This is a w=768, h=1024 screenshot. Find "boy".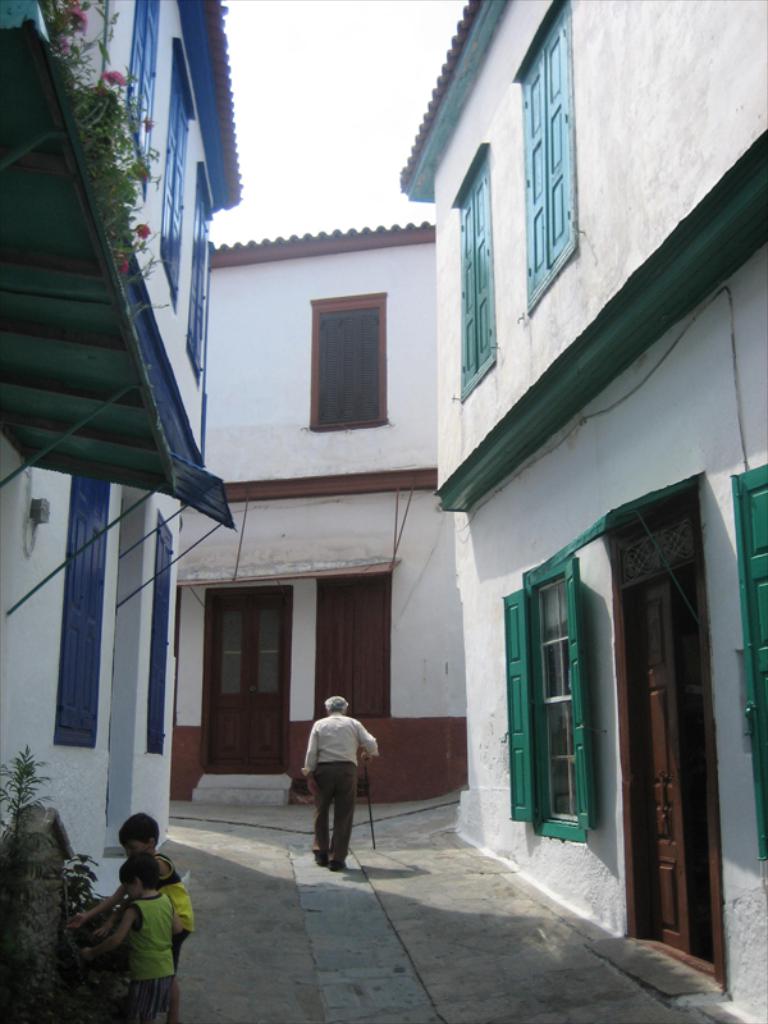
Bounding box: x1=68 y1=813 x2=191 y2=960.
